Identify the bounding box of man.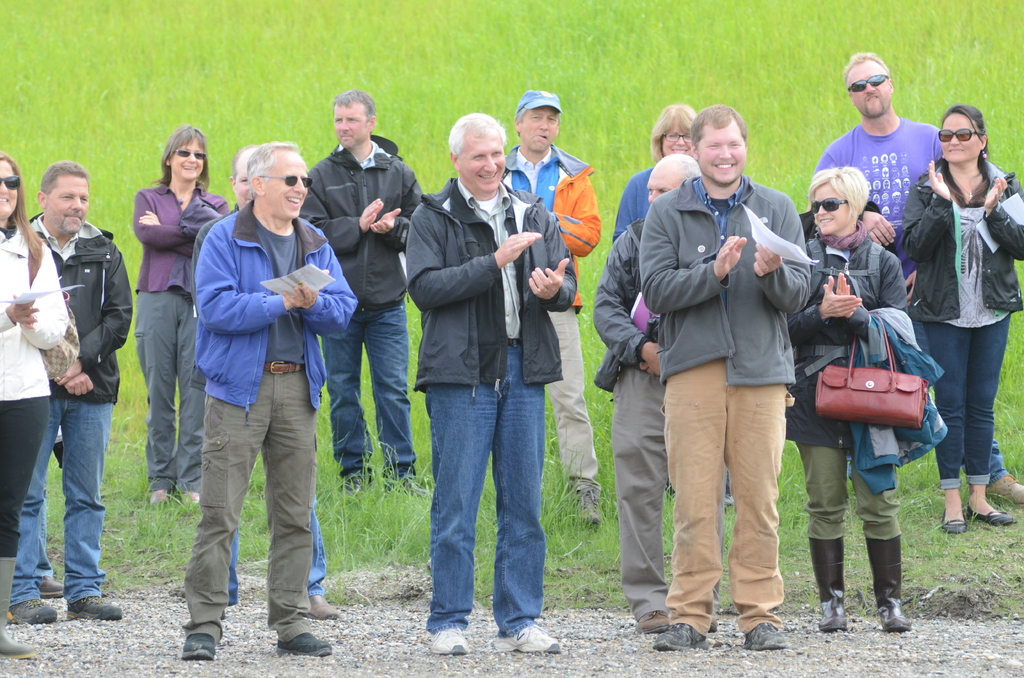
bbox=[639, 100, 810, 651].
